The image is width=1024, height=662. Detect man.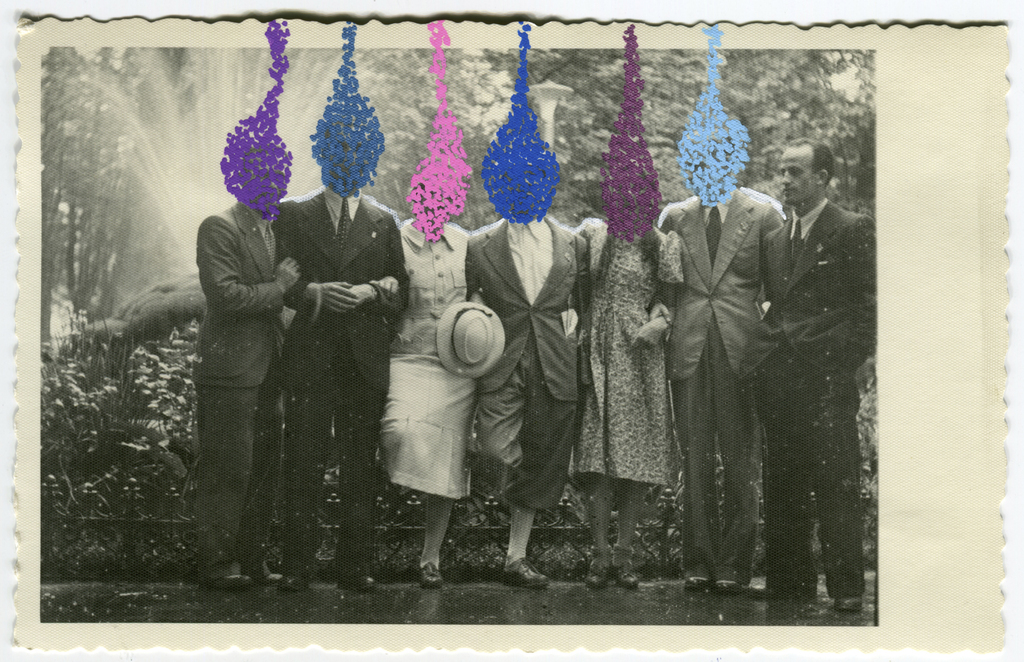
Detection: locate(196, 195, 304, 586).
